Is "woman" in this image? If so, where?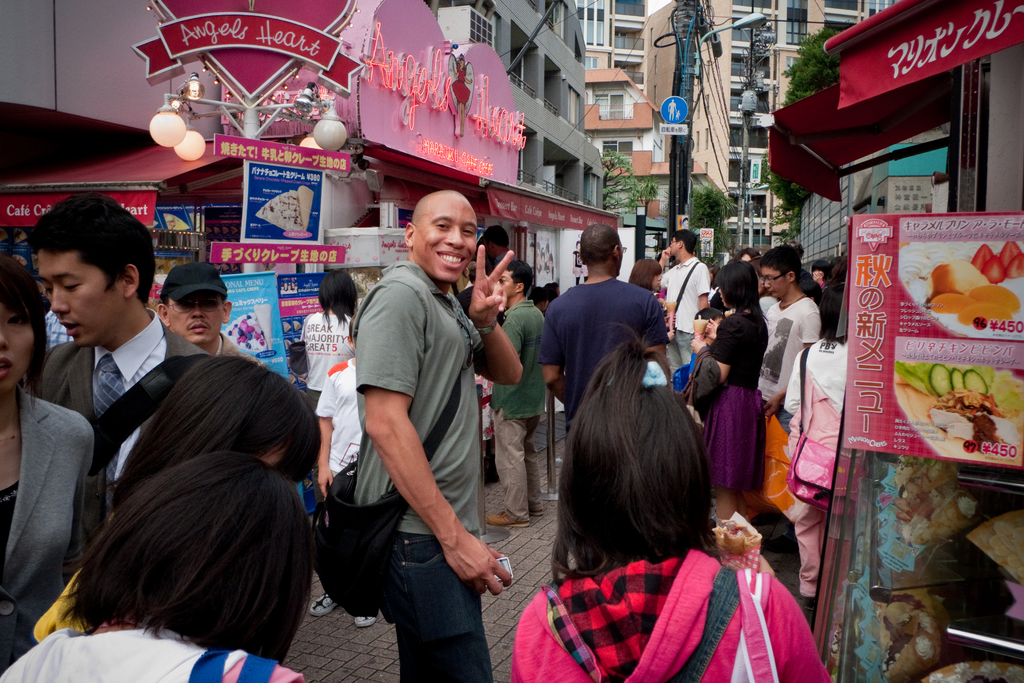
Yes, at x1=512 y1=333 x2=803 y2=668.
